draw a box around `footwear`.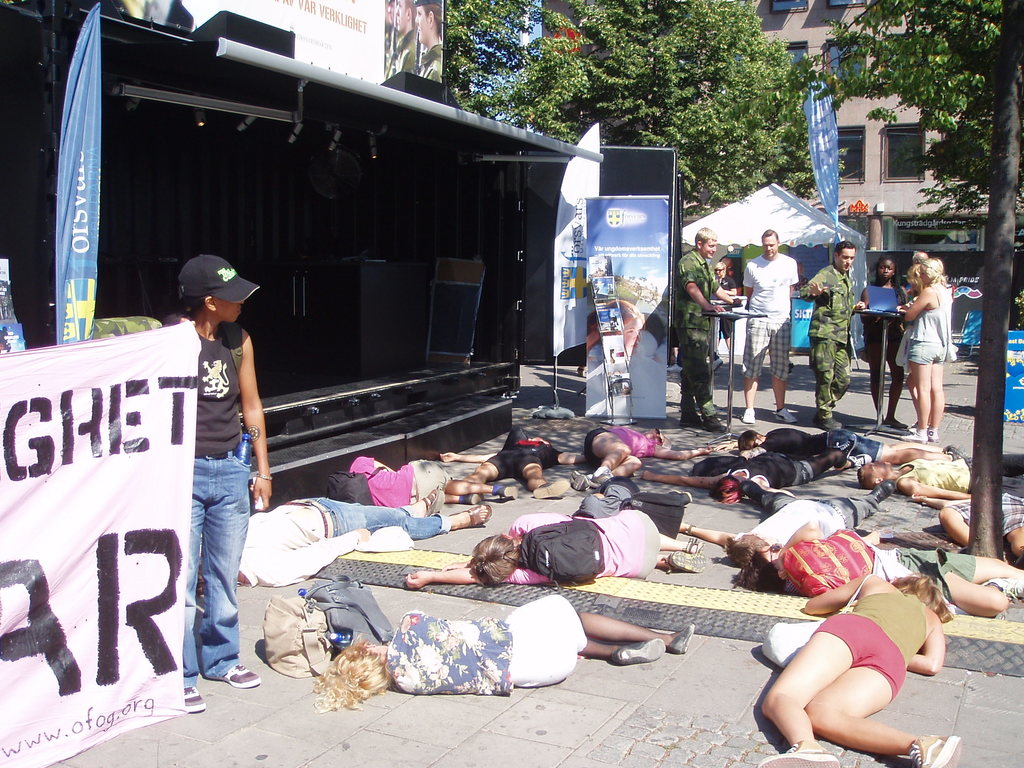
[447, 500, 495, 531].
